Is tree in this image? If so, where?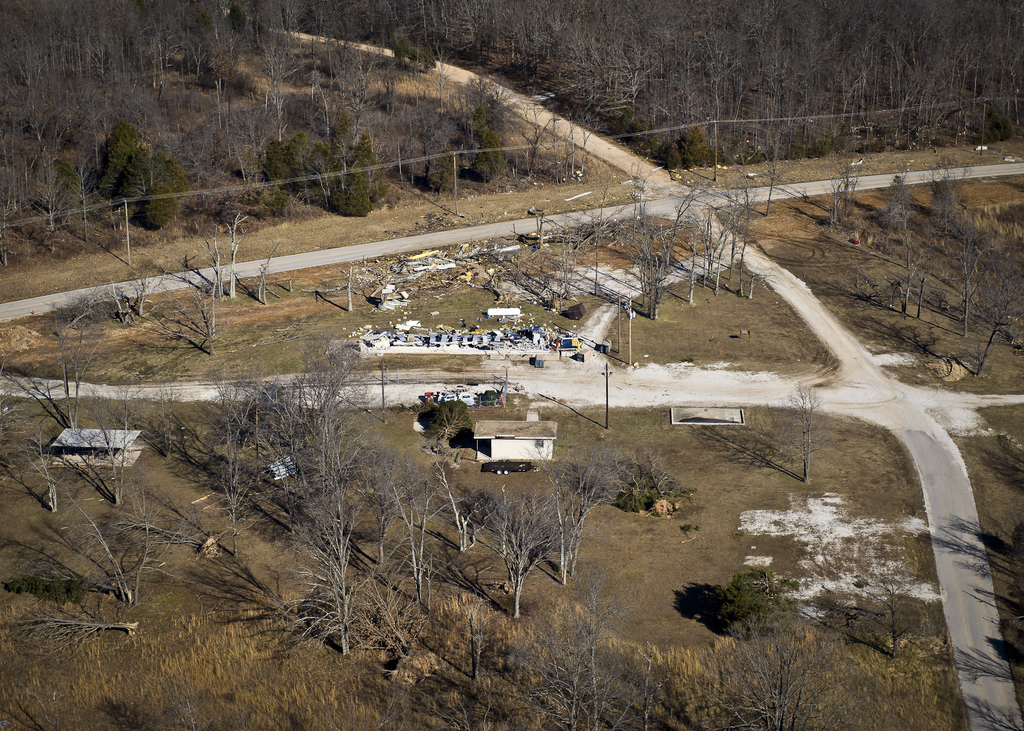
Yes, at 82/380/147/506.
